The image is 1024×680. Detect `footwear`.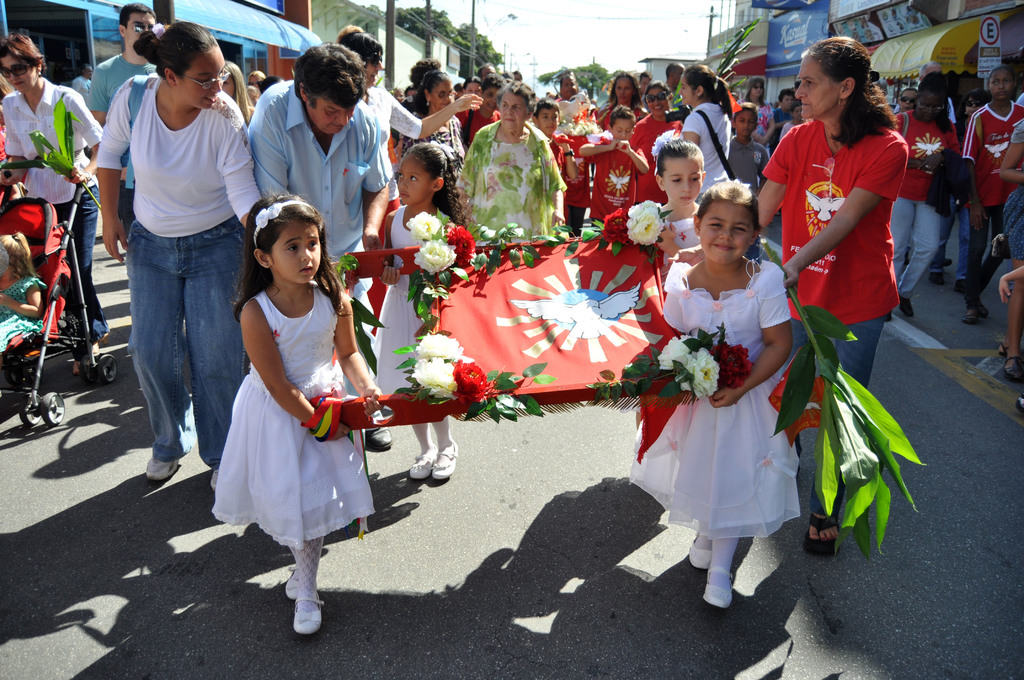
Detection: x1=283 y1=569 x2=296 y2=598.
